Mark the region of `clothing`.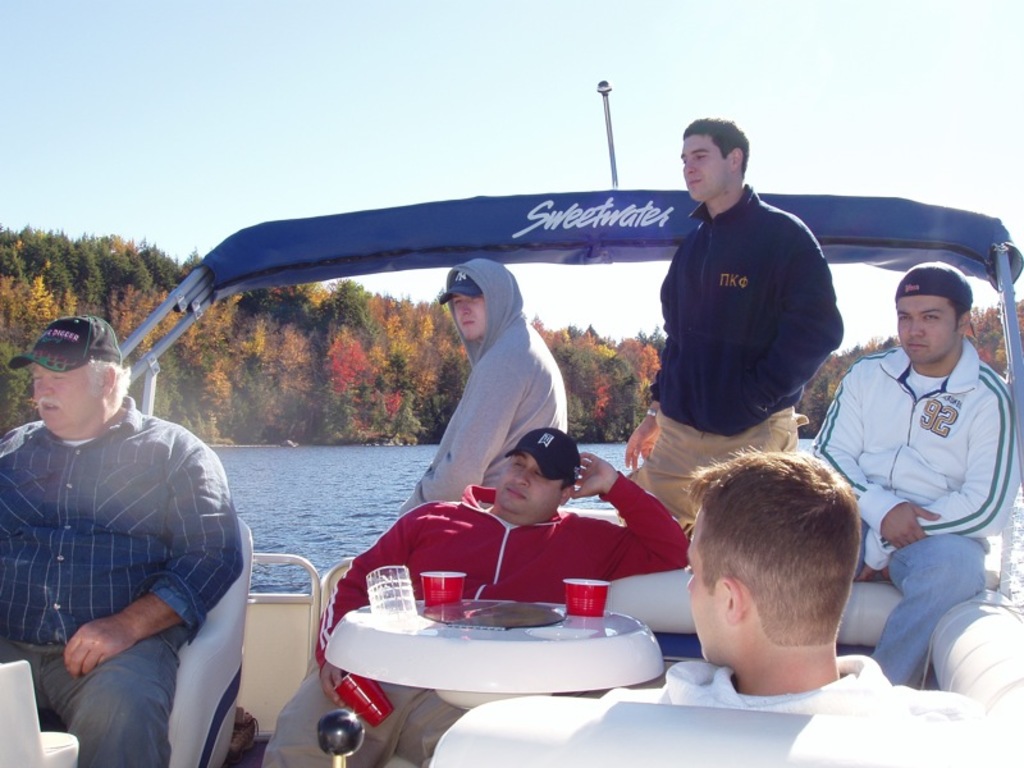
Region: {"left": 396, "top": 252, "right": 568, "bottom": 516}.
